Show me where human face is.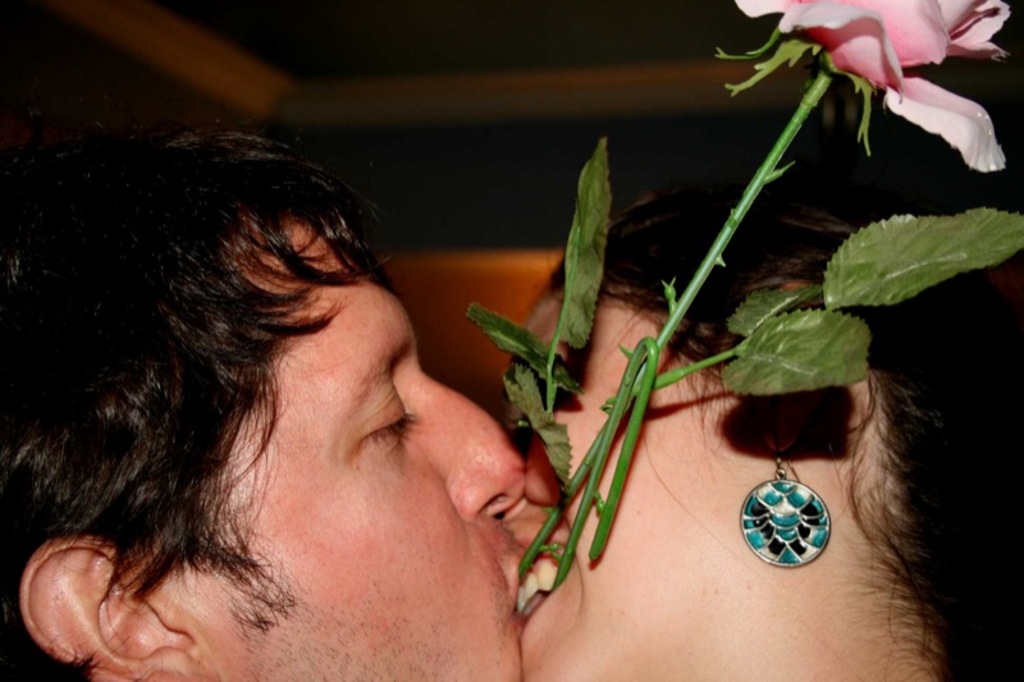
human face is at BBox(524, 278, 832, 681).
